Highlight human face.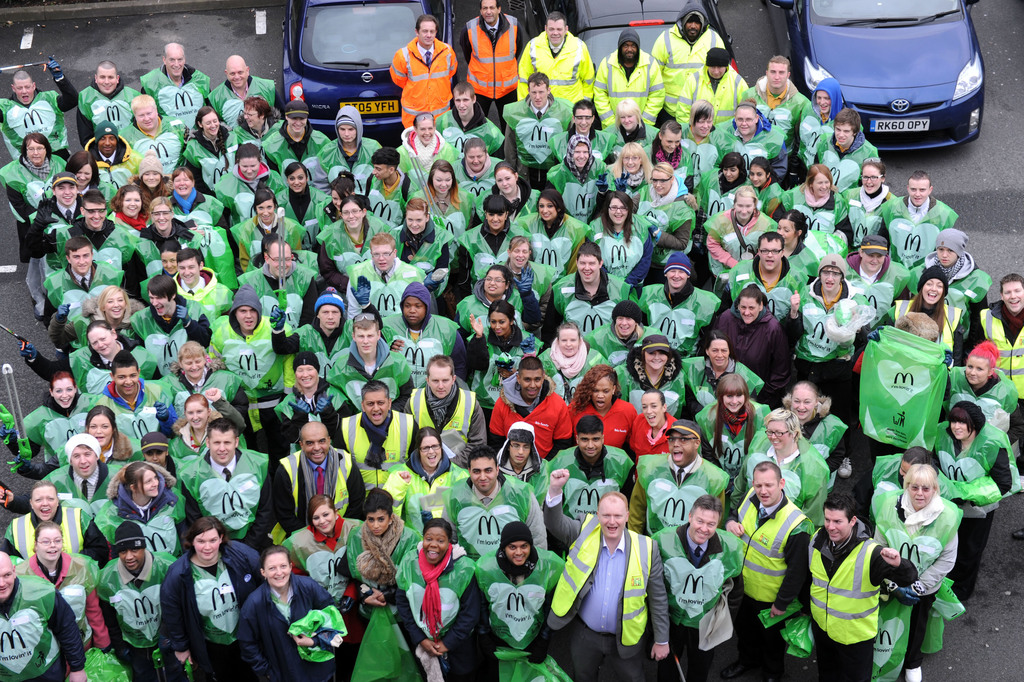
Highlighted region: {"left": 139, "top": 100, "right": 160, "bottom": 130}.
